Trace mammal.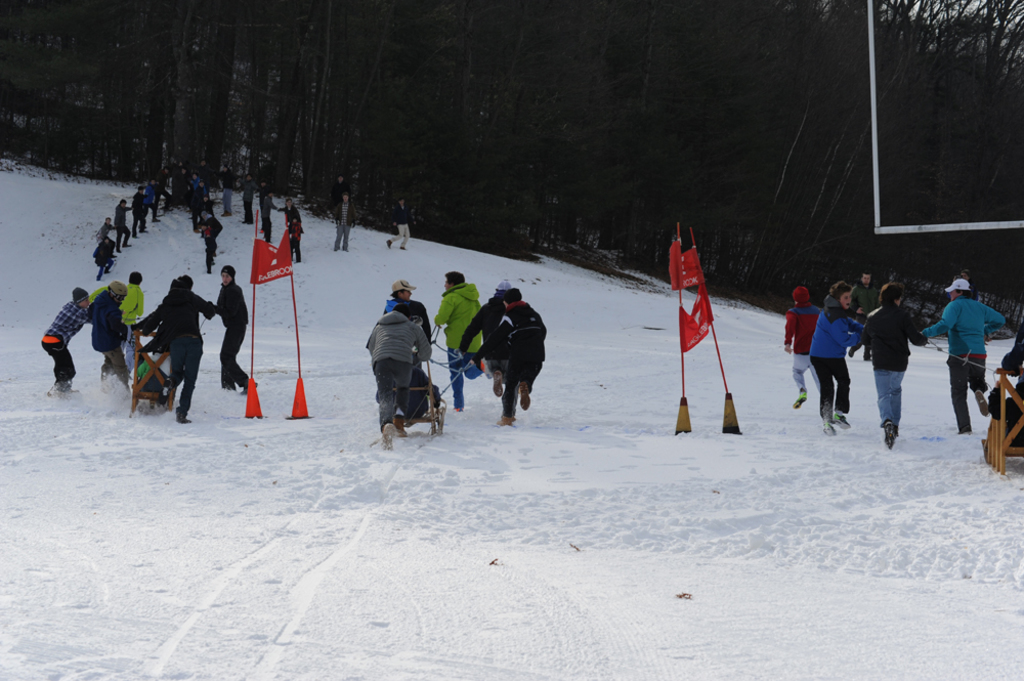
Traced to x1=144 y1=176 x2=158 y2=222.
